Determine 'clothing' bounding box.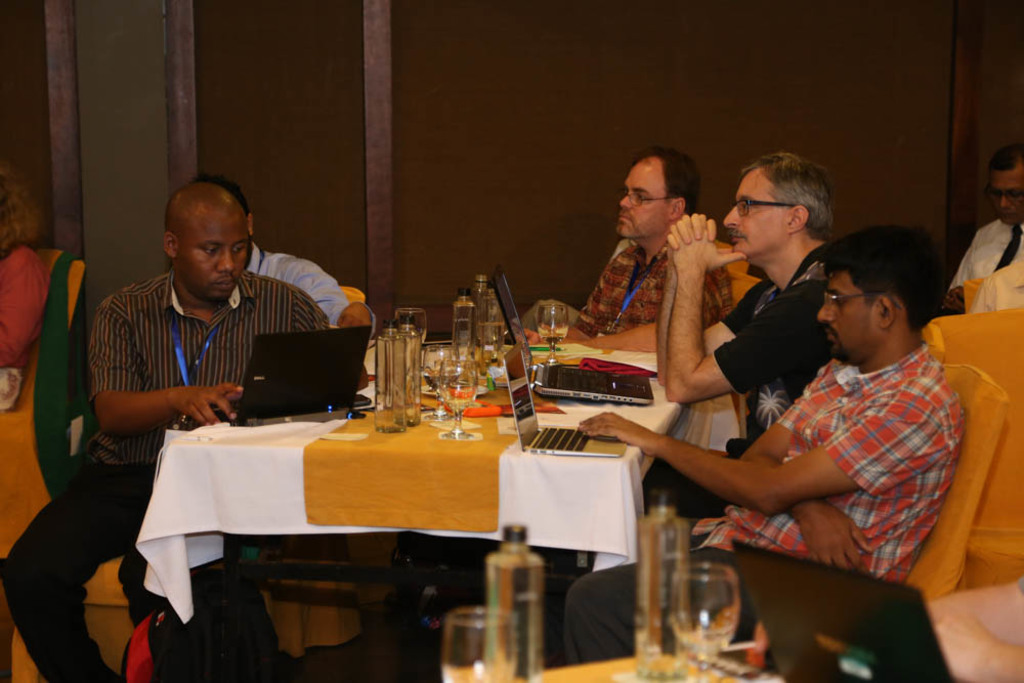
Determined: l=0, t=260, r=327, b=682.
